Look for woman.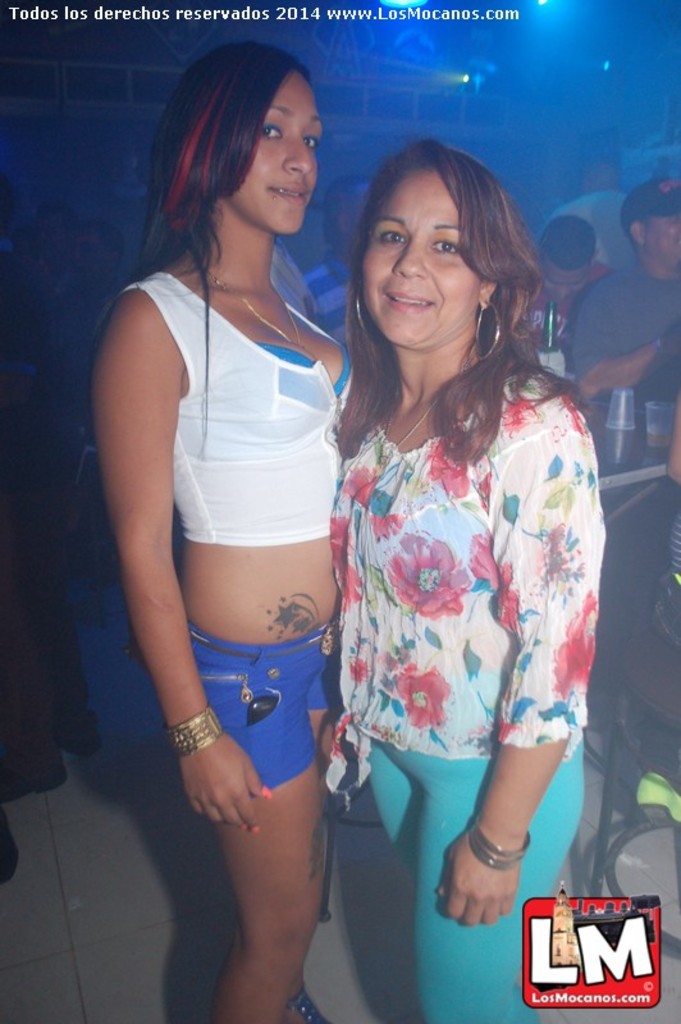
Found: <region>96, 27, 387, 982</region>.
